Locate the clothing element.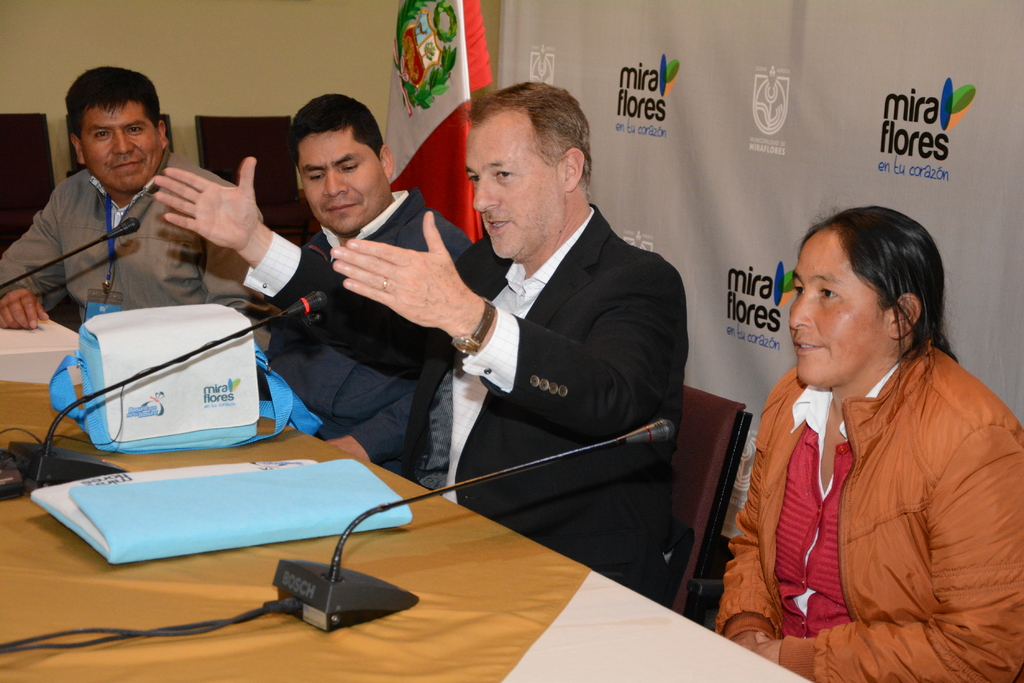
Element bbox: [733,297,1006,666].
